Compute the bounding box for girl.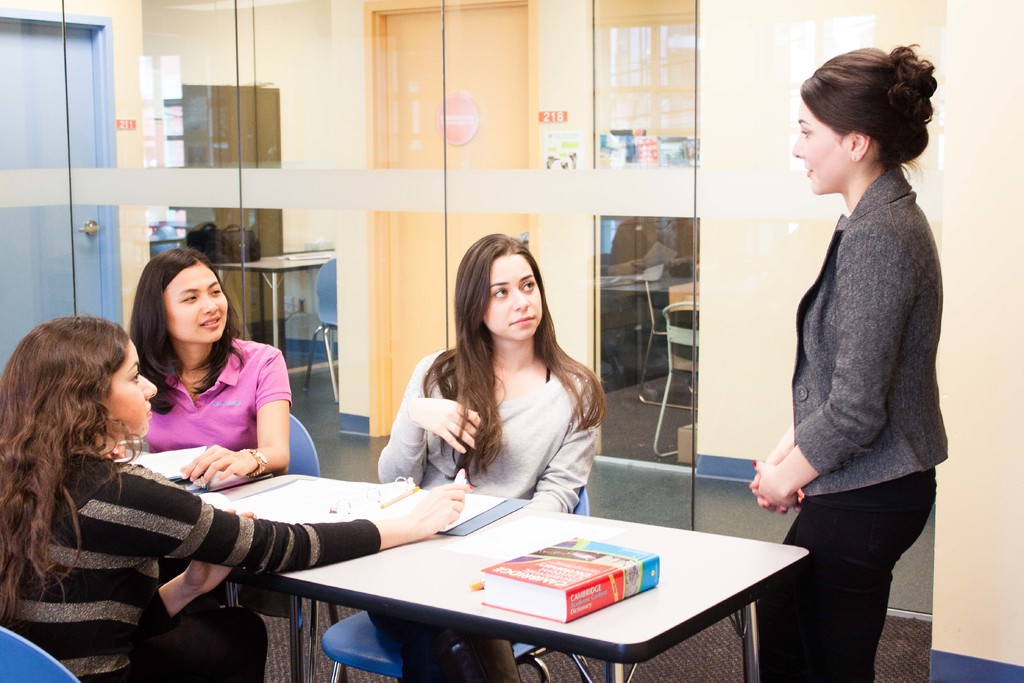
127:247:292:583.
